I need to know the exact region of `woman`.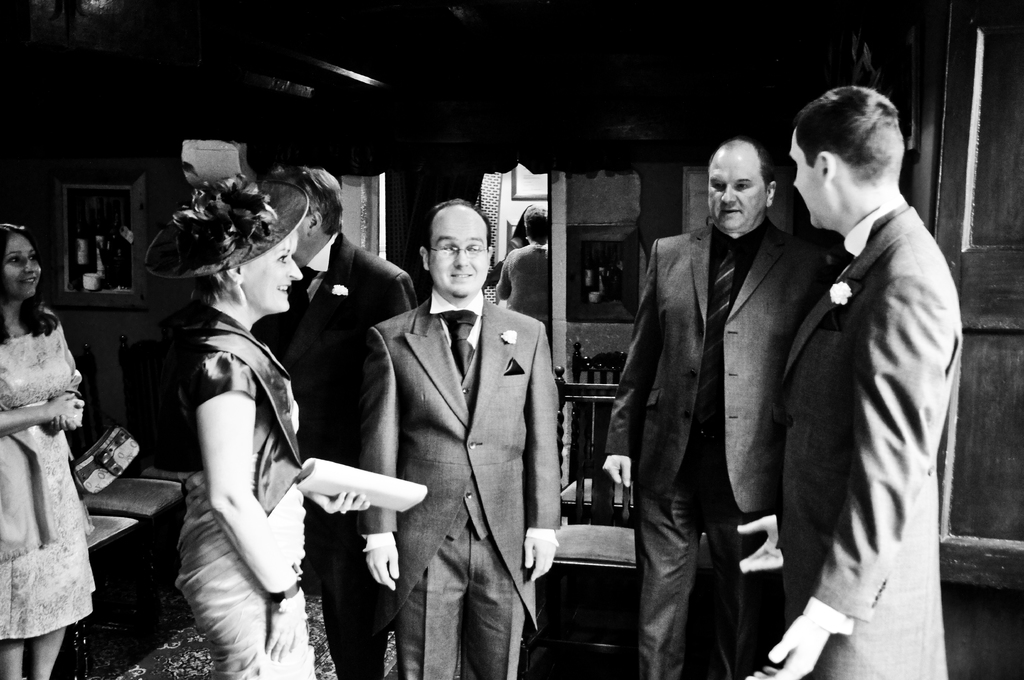
Region: bbox=(0, 214, 110, 676).
